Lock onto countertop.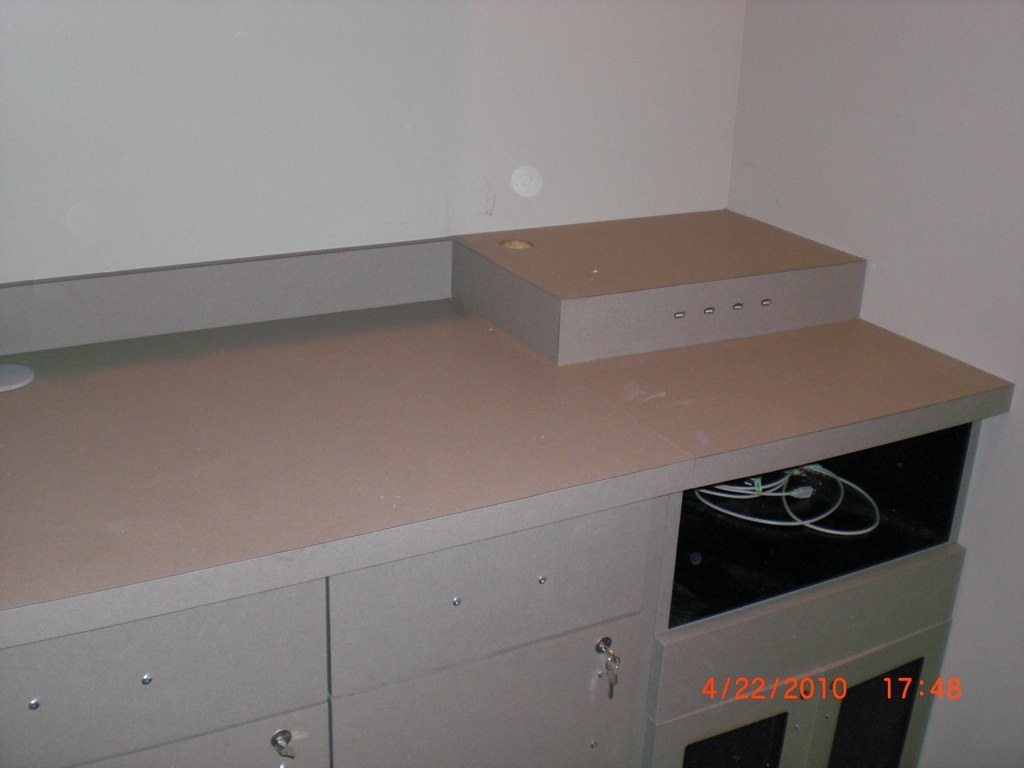
Locked: <bbox>2, 200, 1011, 764</bbox>.
